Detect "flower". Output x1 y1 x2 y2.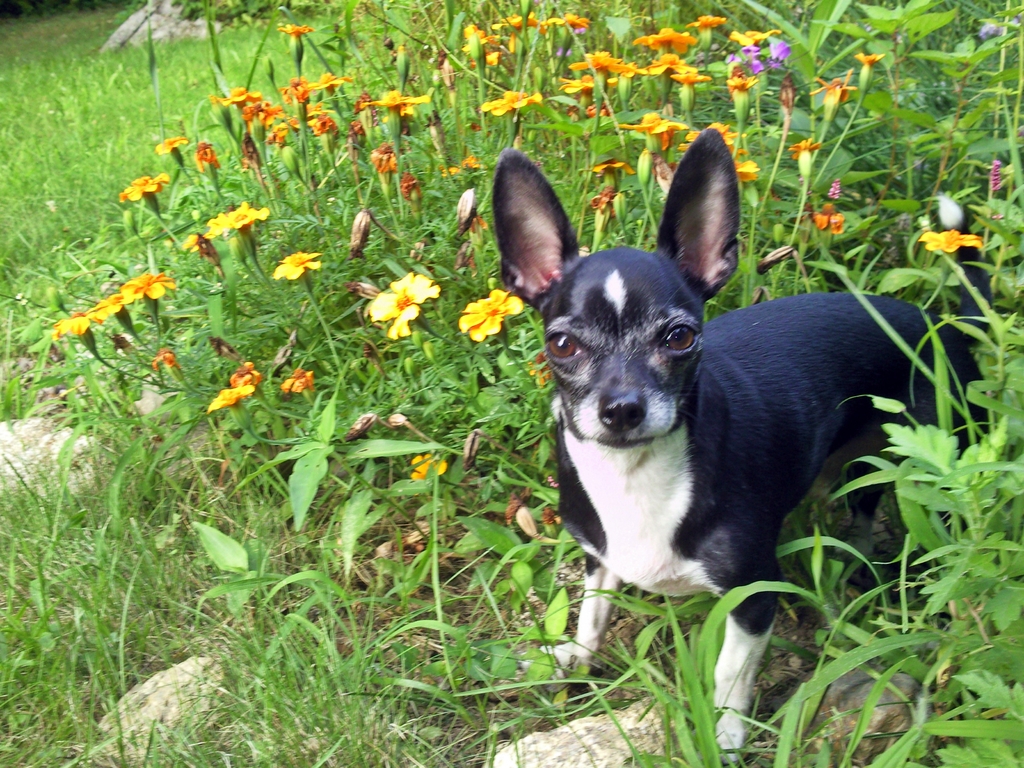
815 202 849 239.
